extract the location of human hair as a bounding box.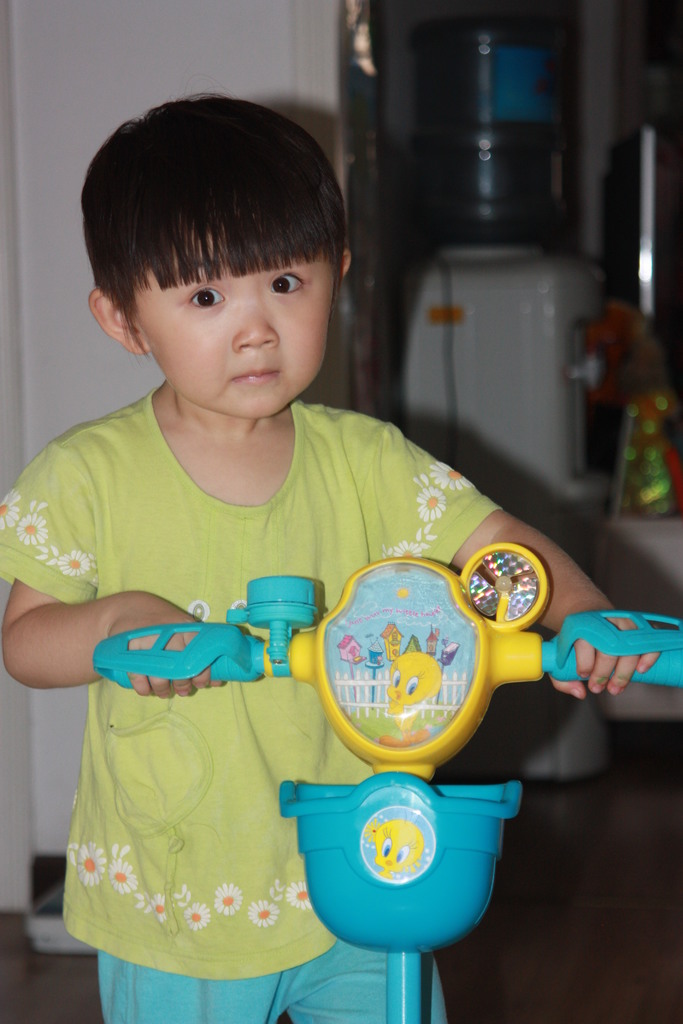
[81, 147, 361, 345].
